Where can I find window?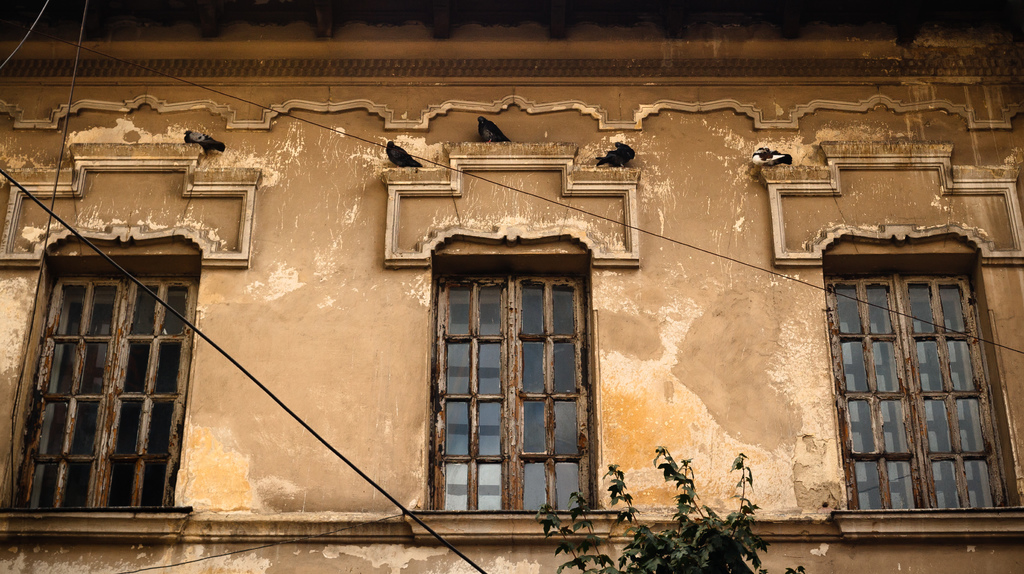
You can find it at (x1=19, y1=264, x2=194, y2=507).
